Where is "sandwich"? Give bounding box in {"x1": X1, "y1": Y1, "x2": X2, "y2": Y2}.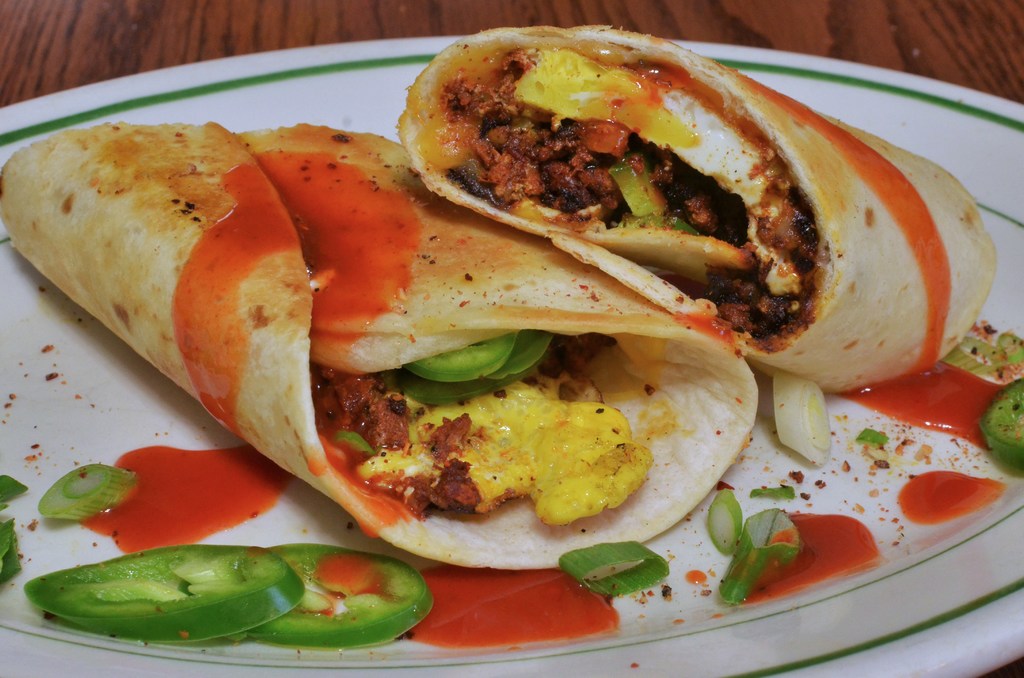
{"x1": 394, "y1": 22, "x2": 1000, "y2": 397}.
